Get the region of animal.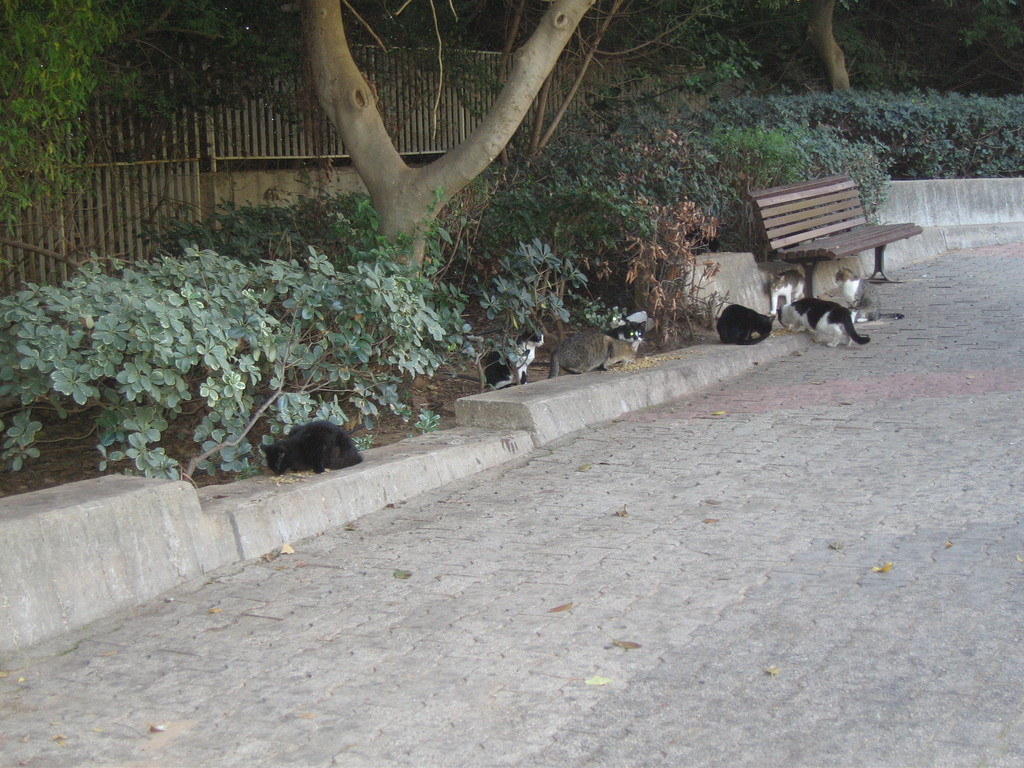
<box>721,305,778,344</box>.
